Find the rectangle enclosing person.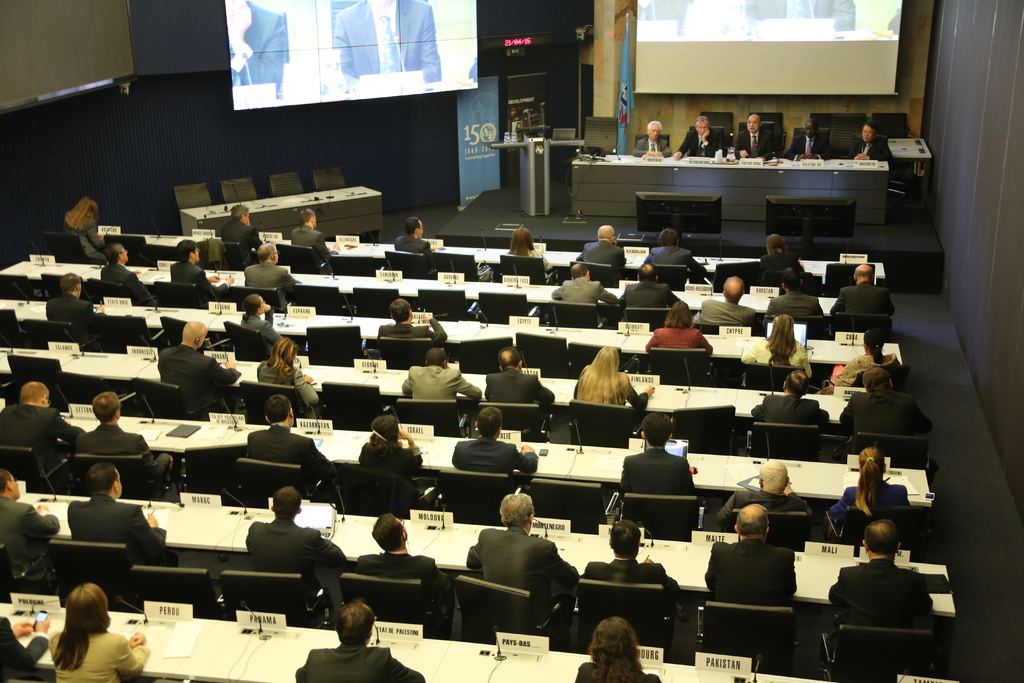
rect(756, 233, 811, 268).
